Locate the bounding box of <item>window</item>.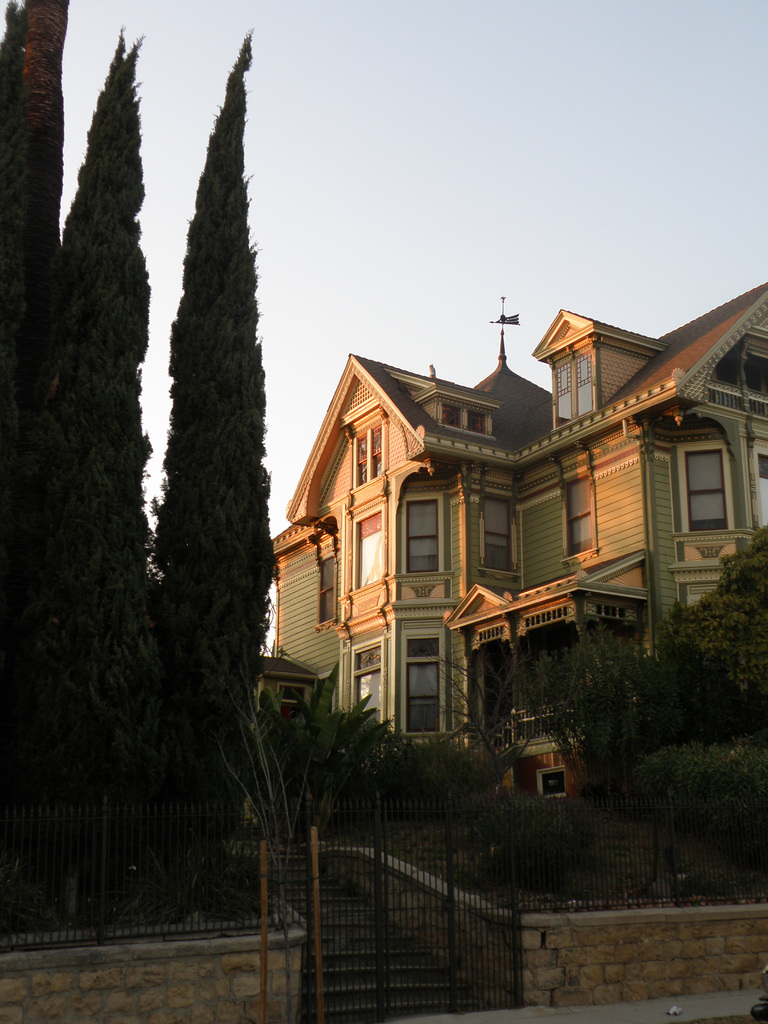
Bounding box: <region>403, 493, 444, 575</region>.
